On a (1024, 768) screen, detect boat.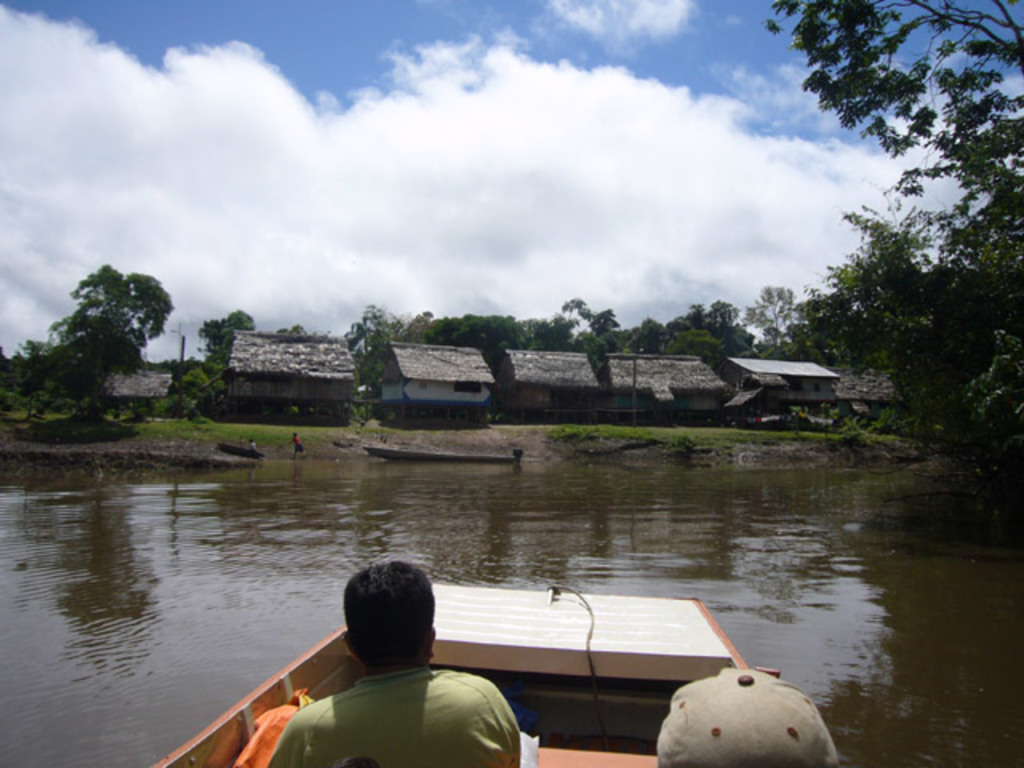
rect(214, 445, 259, 462).
